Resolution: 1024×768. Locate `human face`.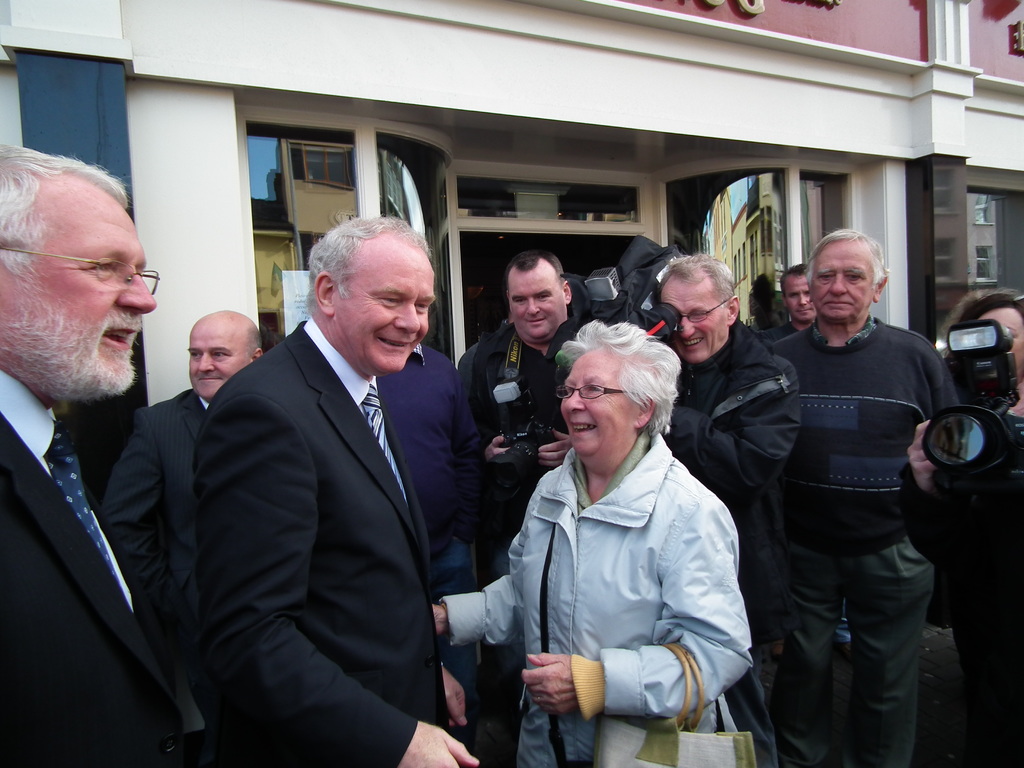
select_region(810, 253, 874, 321).
